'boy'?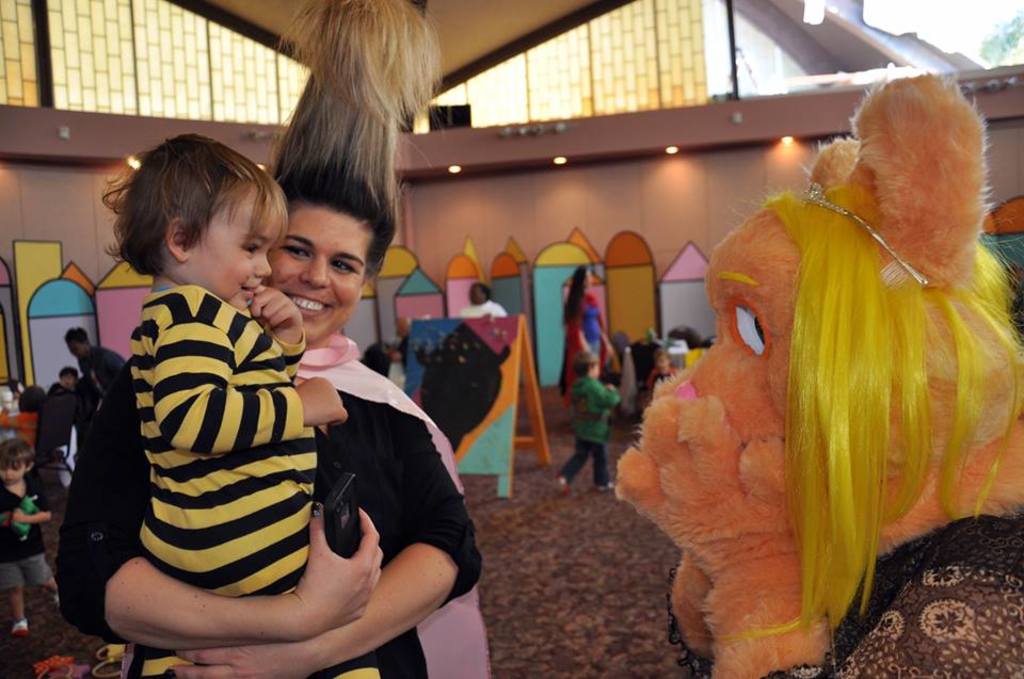
108, 140, 358, 678
